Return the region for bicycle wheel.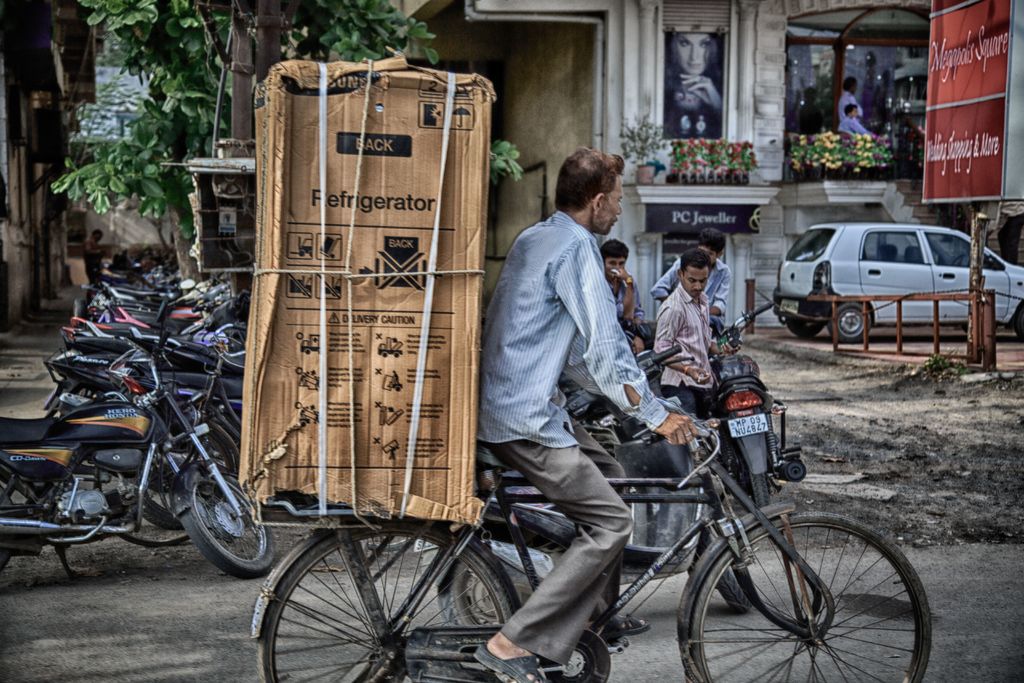
box(690, 512, 938, 682).
